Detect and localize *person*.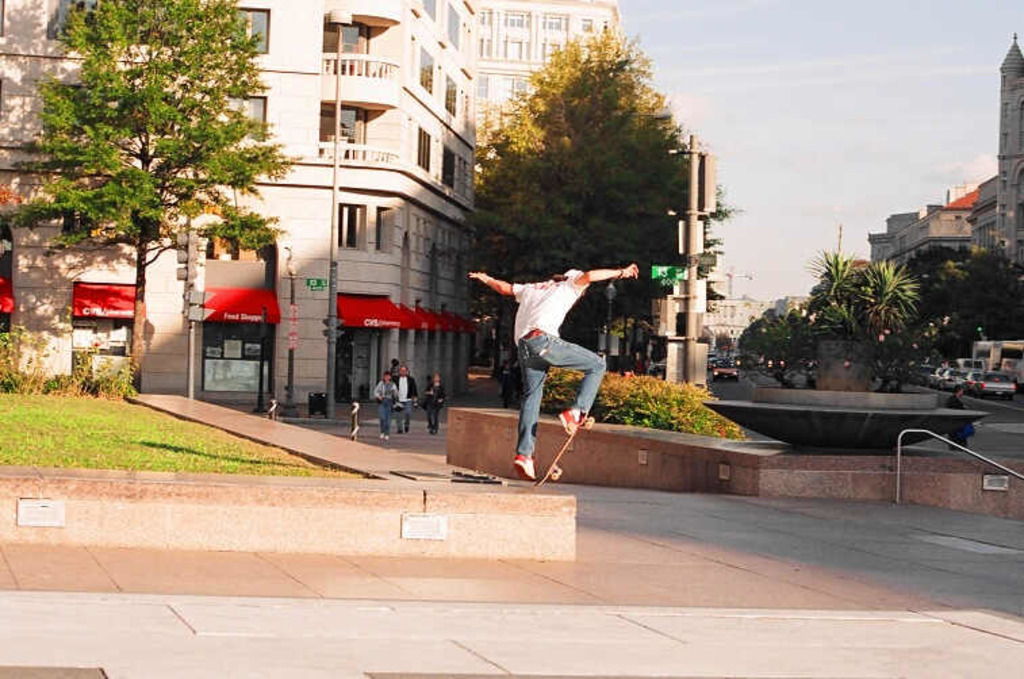
Localized at (x1=391, y1=362, x2=415, y2=430).
